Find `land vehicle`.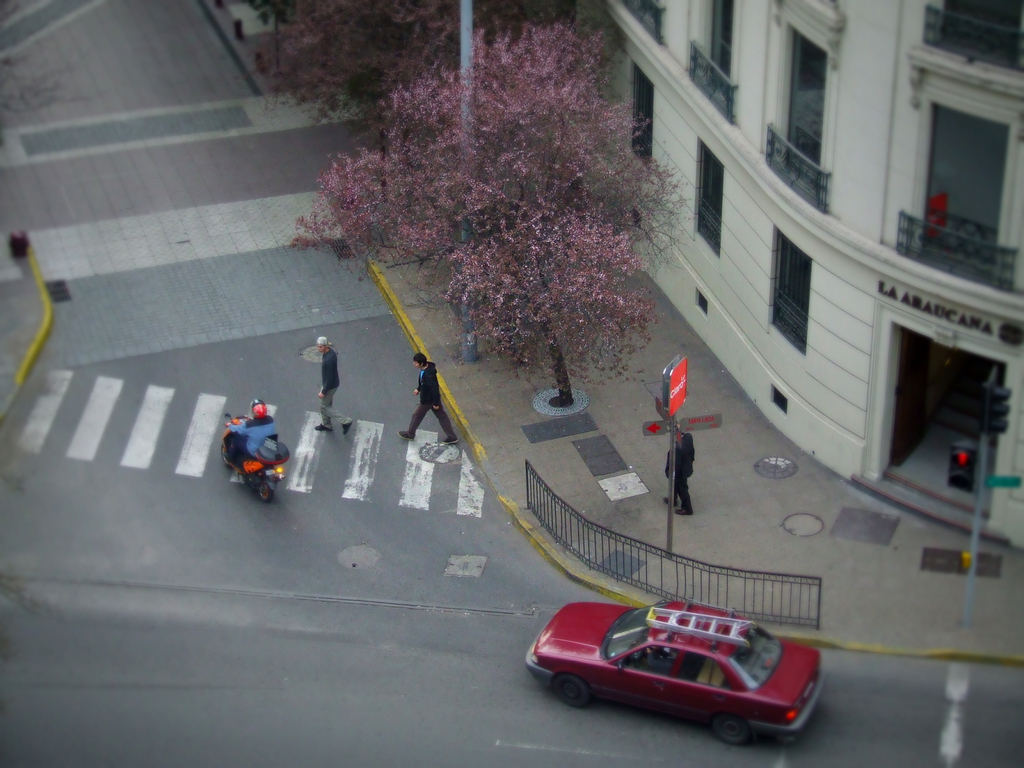
522/598/824/746.
